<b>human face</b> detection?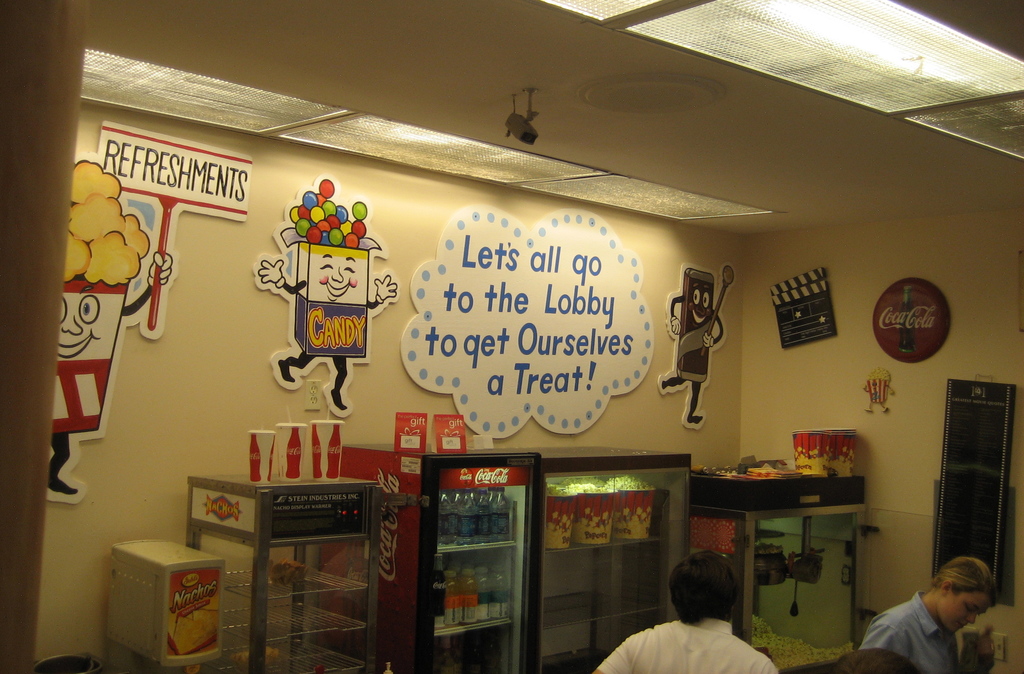
[939, 593, 994, 631]
